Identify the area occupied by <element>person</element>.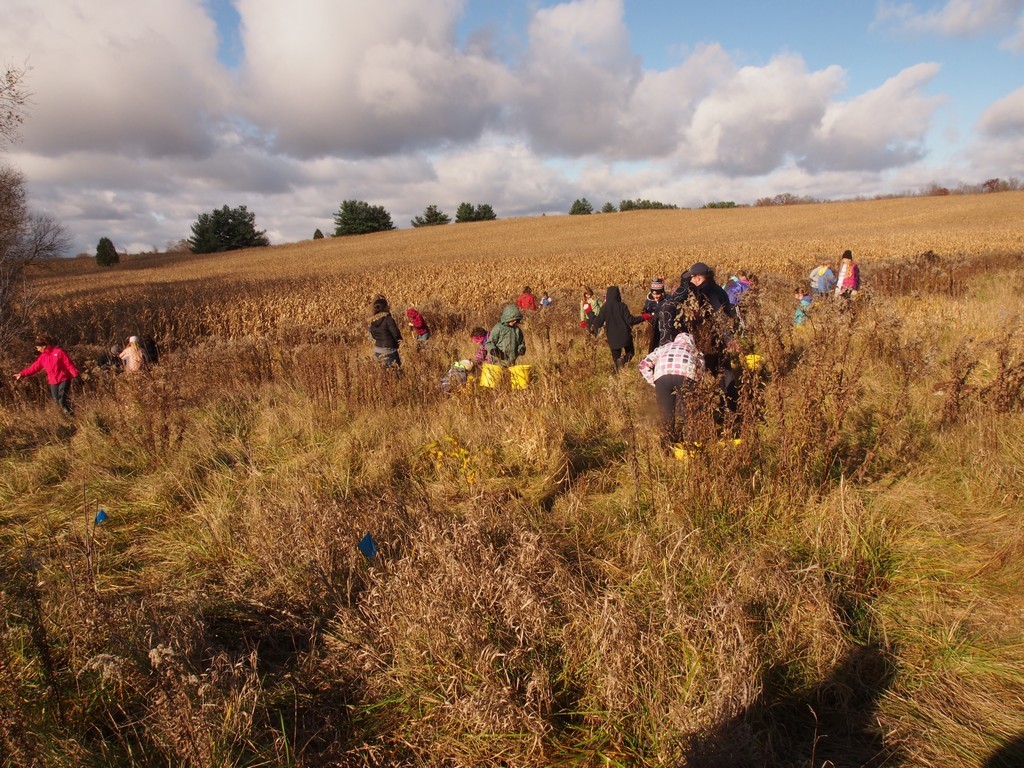
Area: {"left": 517, "top": 282, "right": 536, "bottom": 314}.
